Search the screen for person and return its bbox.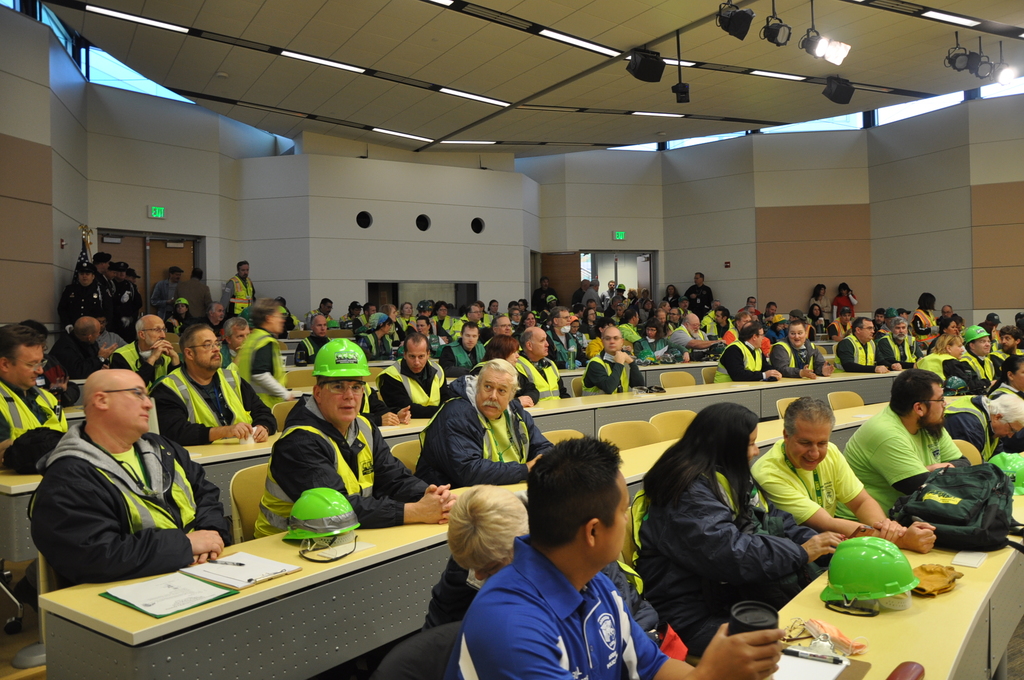
Found: [960, 325, 989, 379].
